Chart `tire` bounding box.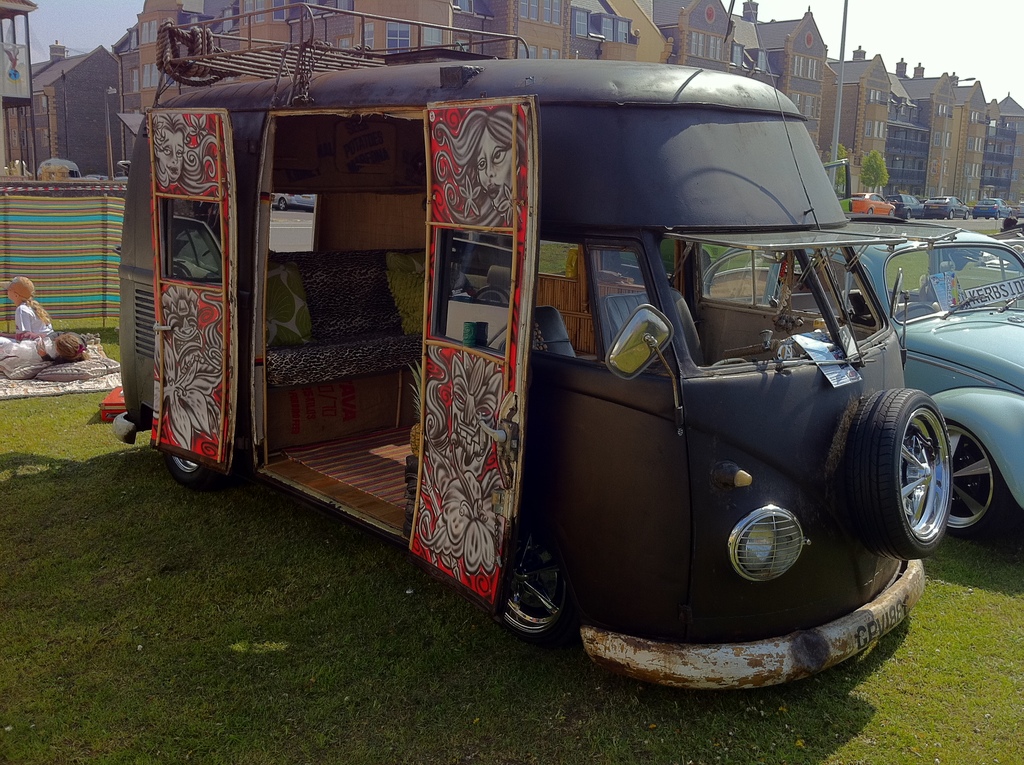
Charted: (844,387,952,560).
